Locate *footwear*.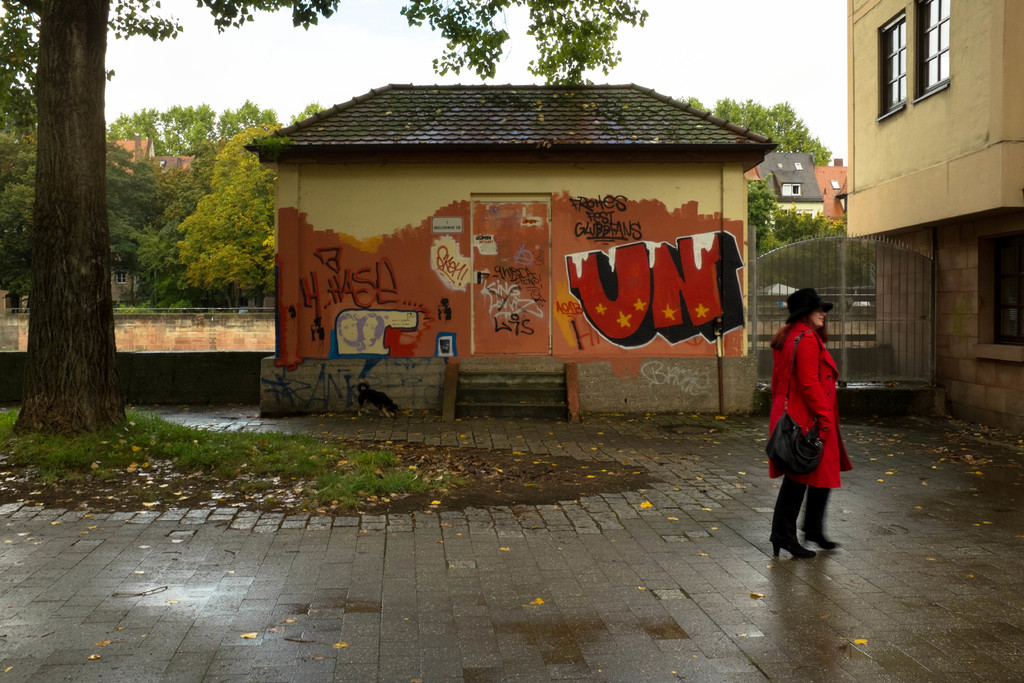
Bounding box: {"left": 797, "top": 483, "right": 842, "bottom": 551}.
